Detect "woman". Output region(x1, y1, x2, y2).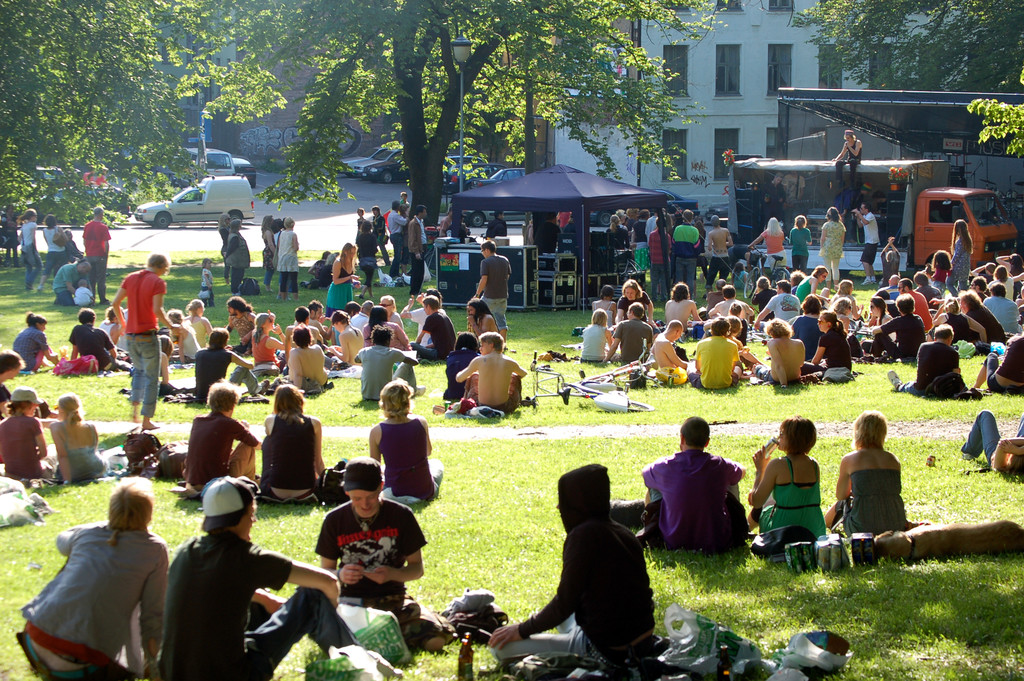
region(461, 299, 499, 345).
